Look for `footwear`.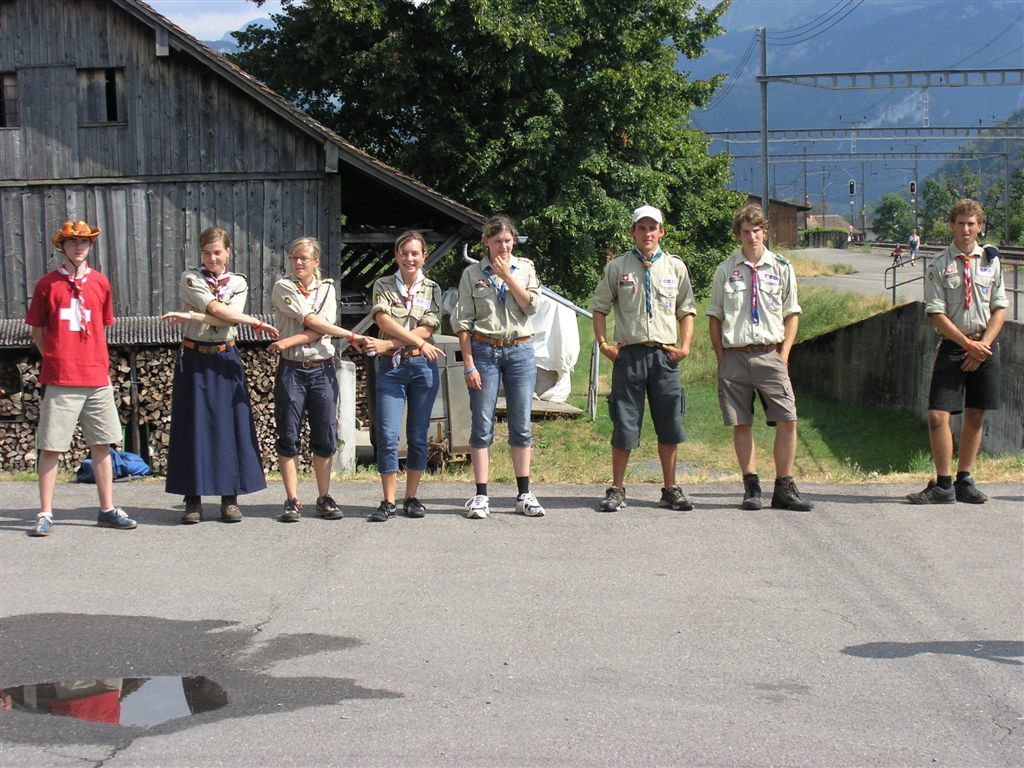
Found: 183/493/202/525.
